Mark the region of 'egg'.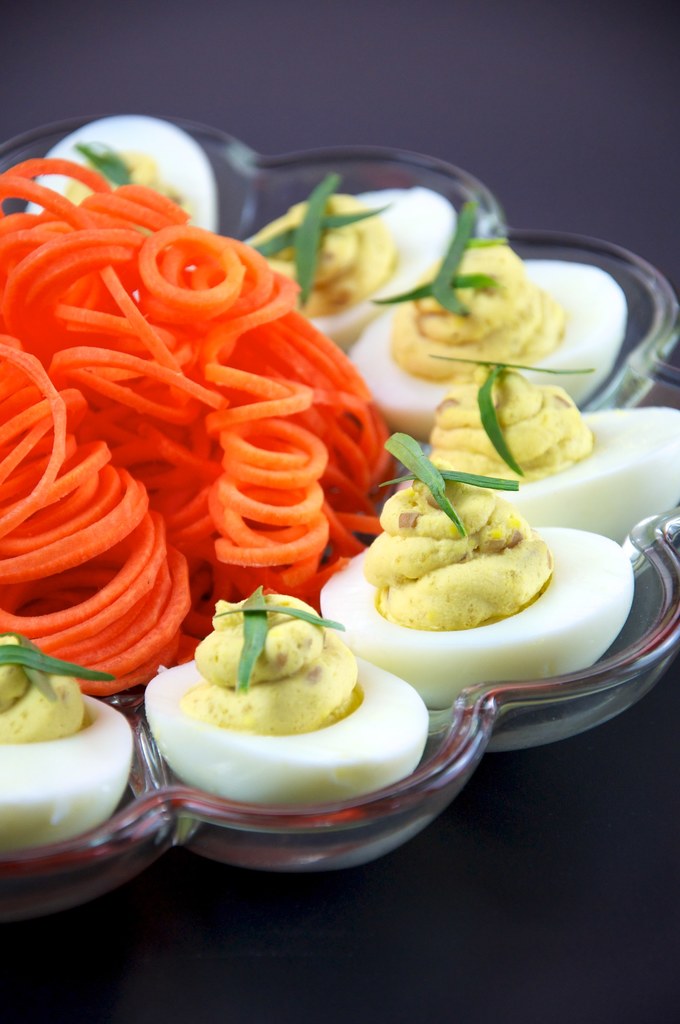
Region: crop(346, 259, 624, 445).
